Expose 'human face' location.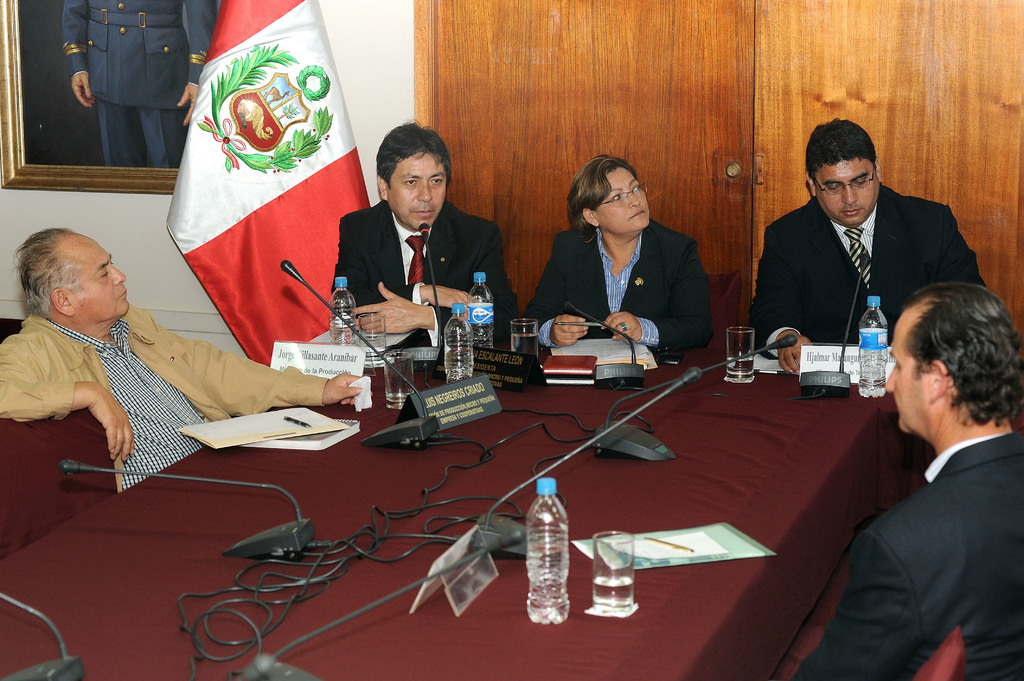
Exposed at BBox(589, 163, 653, 231).
